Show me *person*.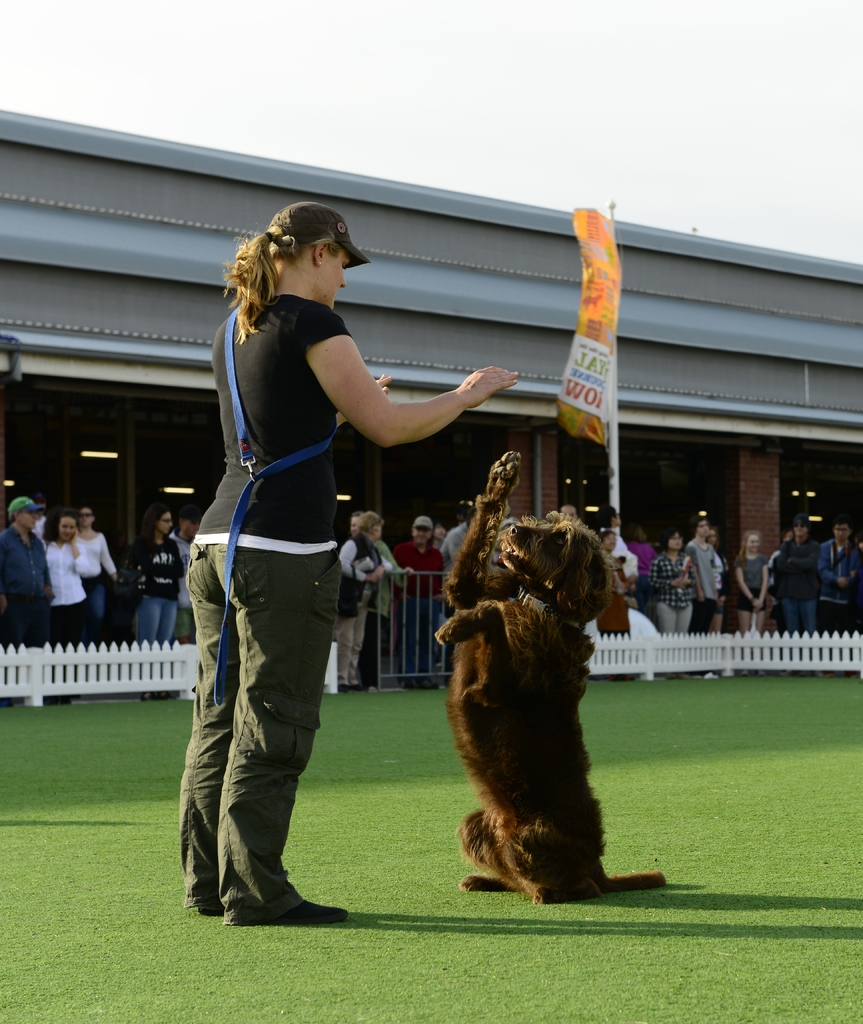
*person* is here: [x1=387, y1=515, x2=441, y2=688].
